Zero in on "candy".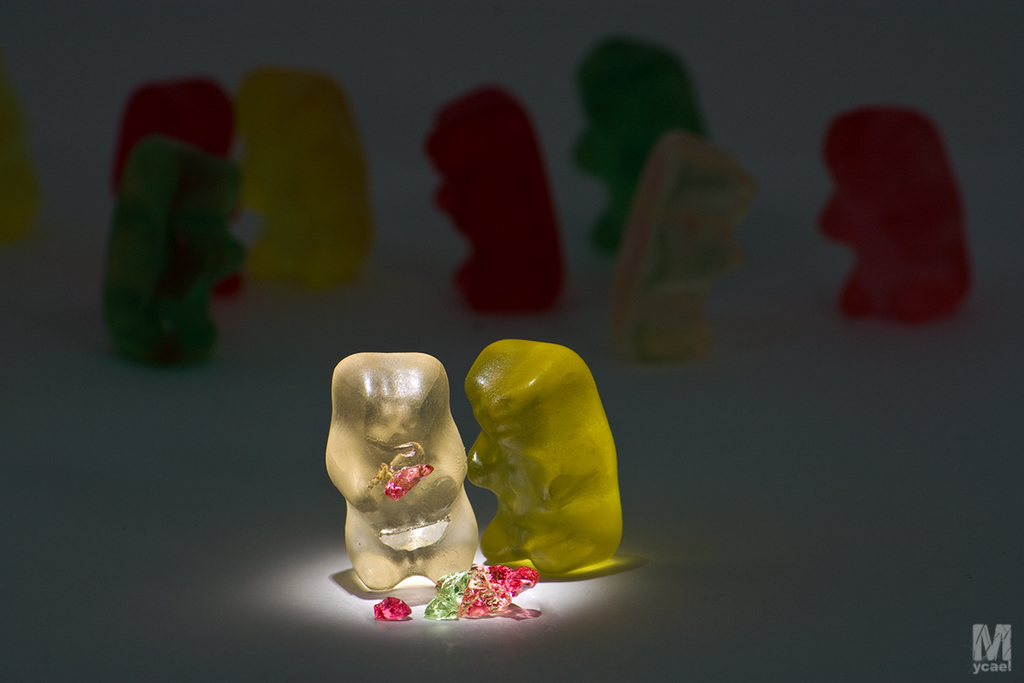
Zeroed in: detection(417, 79, 571, 317).
